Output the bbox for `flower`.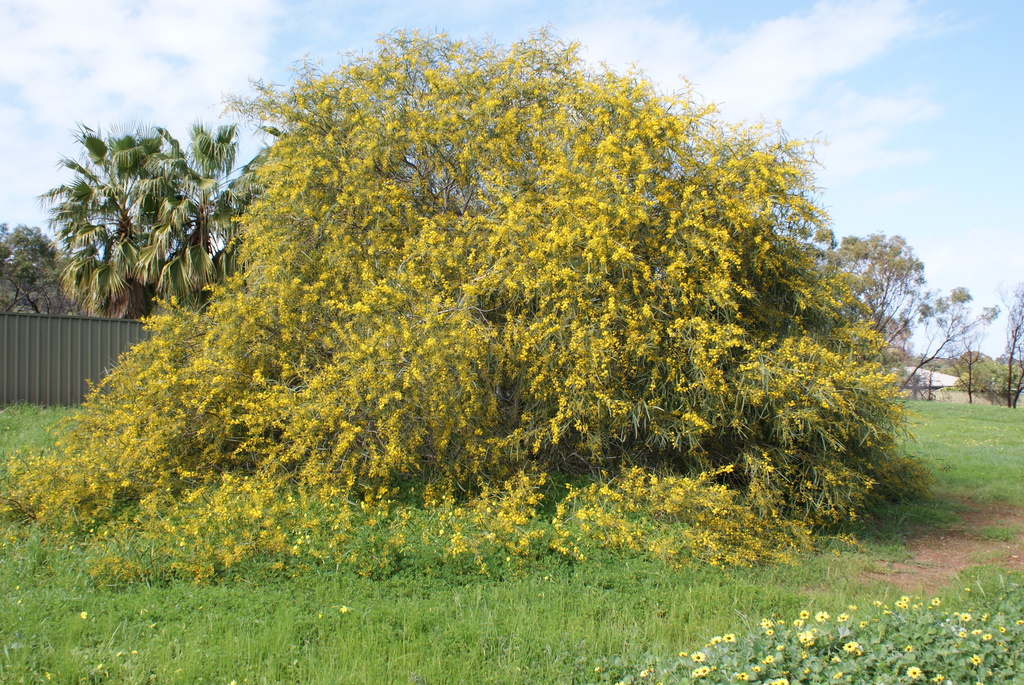
<bbox>857, 650, 861, 659</bbox>.
